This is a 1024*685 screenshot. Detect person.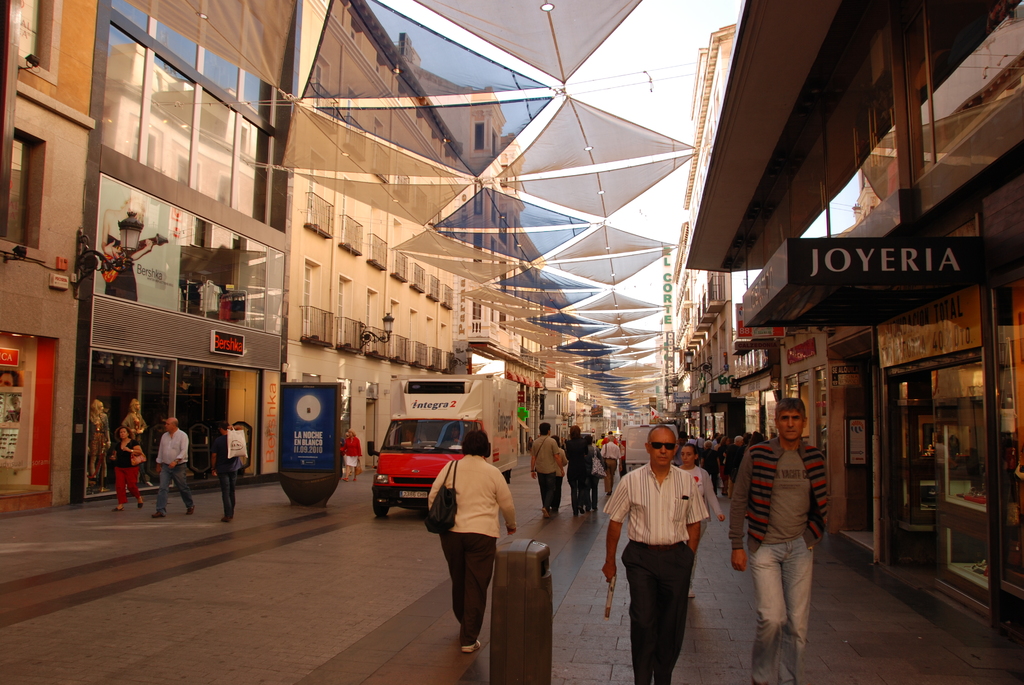
region(561, 425, 586, 510).
